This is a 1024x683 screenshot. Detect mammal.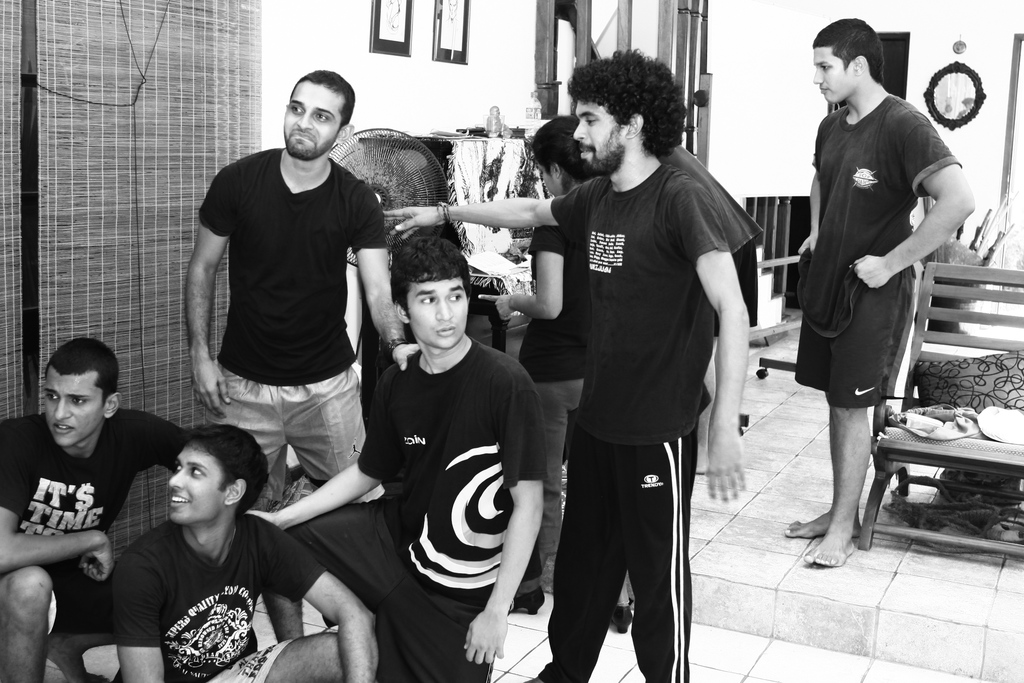
{"left": 109, "top": 426, "right": 378, "bottom": 682}.
